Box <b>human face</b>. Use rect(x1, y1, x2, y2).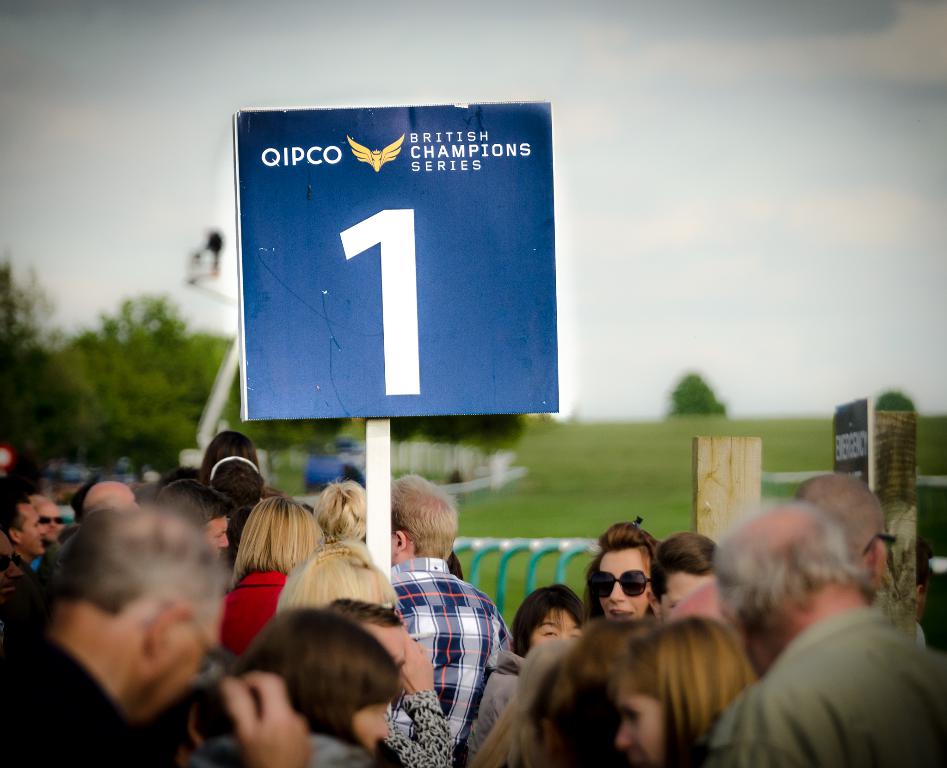
rect(526, 612, 577, 650).
